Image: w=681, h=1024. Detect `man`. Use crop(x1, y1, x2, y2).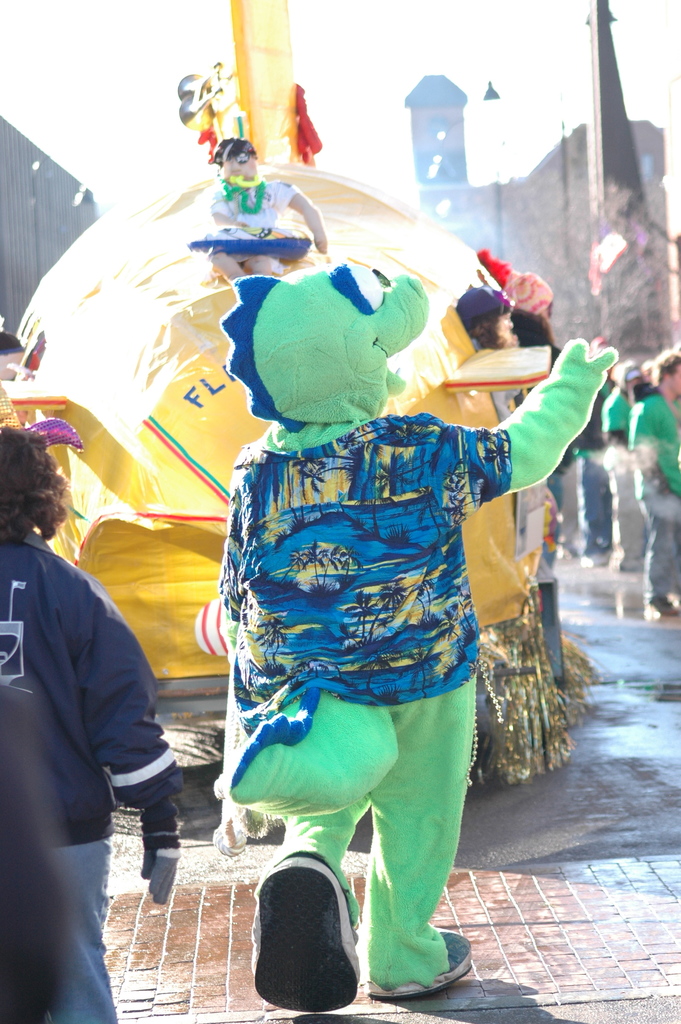
crop(629, 349, 680, 613).
